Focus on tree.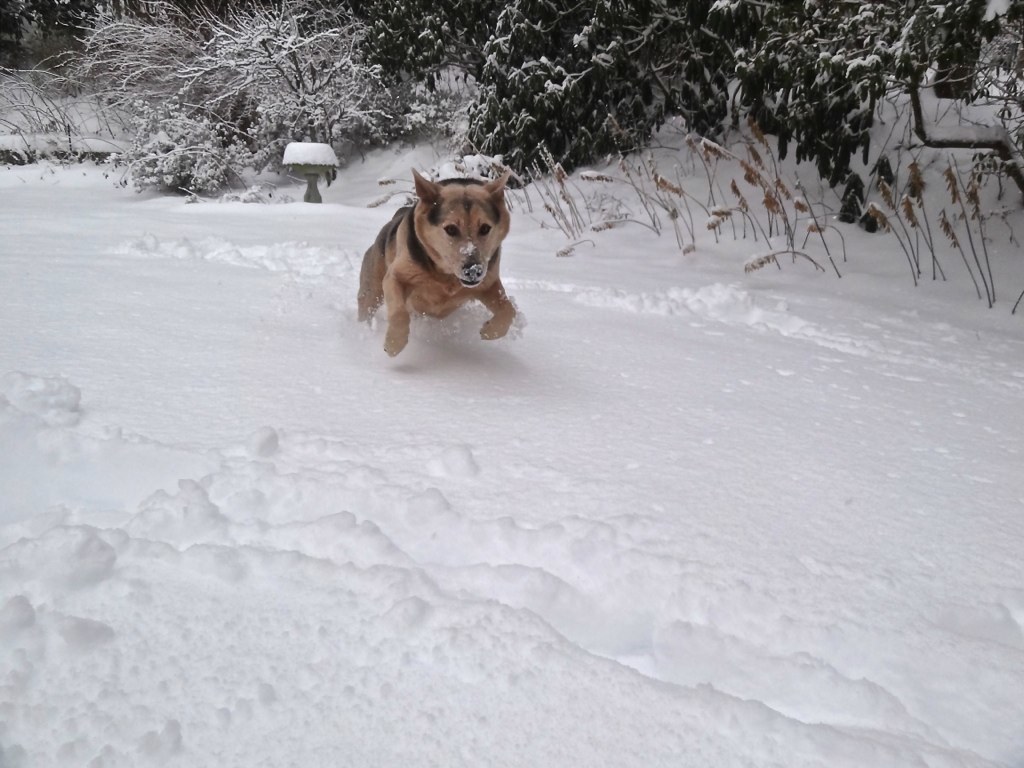
Focused at {"left": 459, "top": 1, "right": 1022, "bottom": 187}.
